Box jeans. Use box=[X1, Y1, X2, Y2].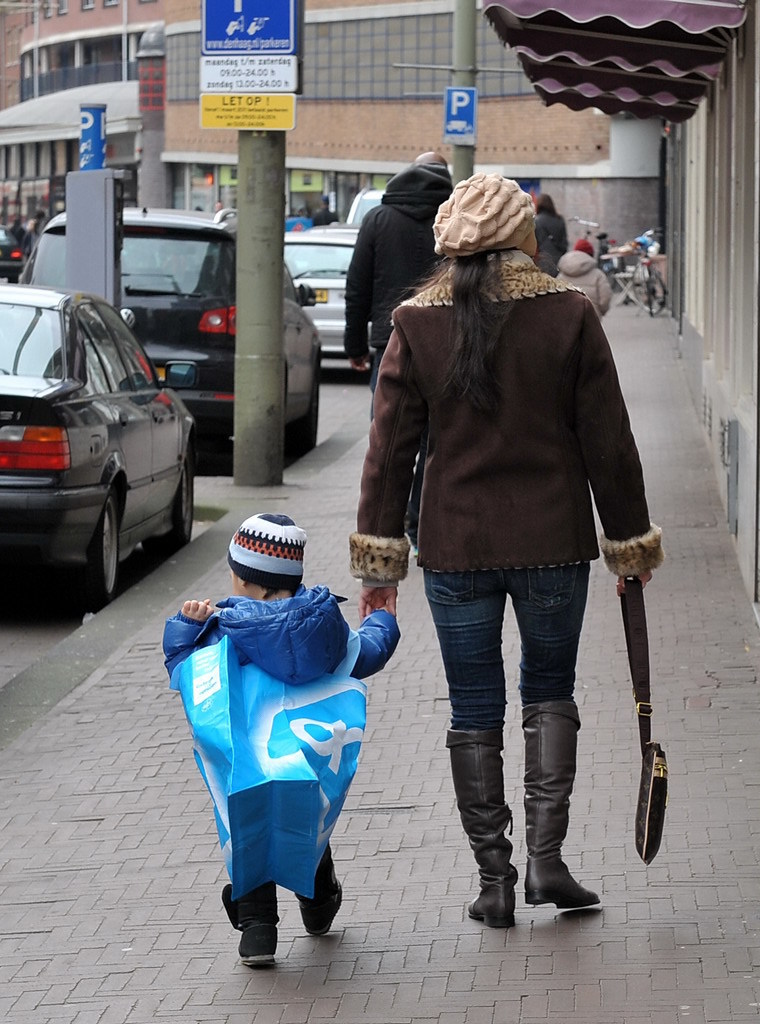
box=[434, 539, 611, 939].
